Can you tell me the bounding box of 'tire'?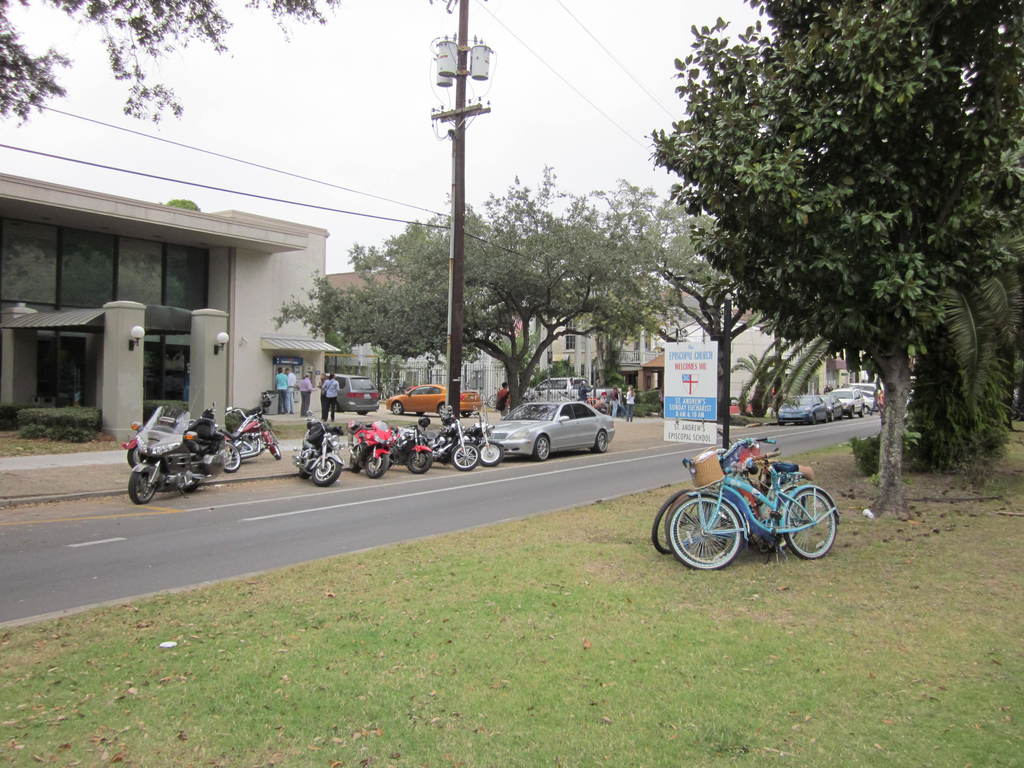
451,444,481,471.
